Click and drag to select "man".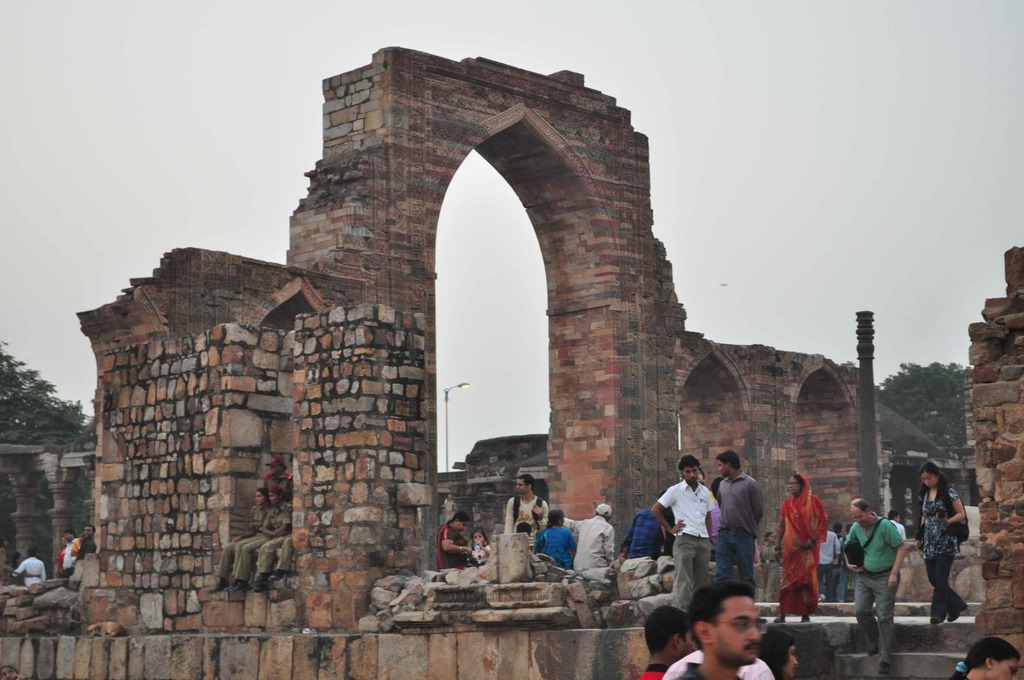
Selection: pyautogui.locateOnScreen(888, 508, 906, 535).
